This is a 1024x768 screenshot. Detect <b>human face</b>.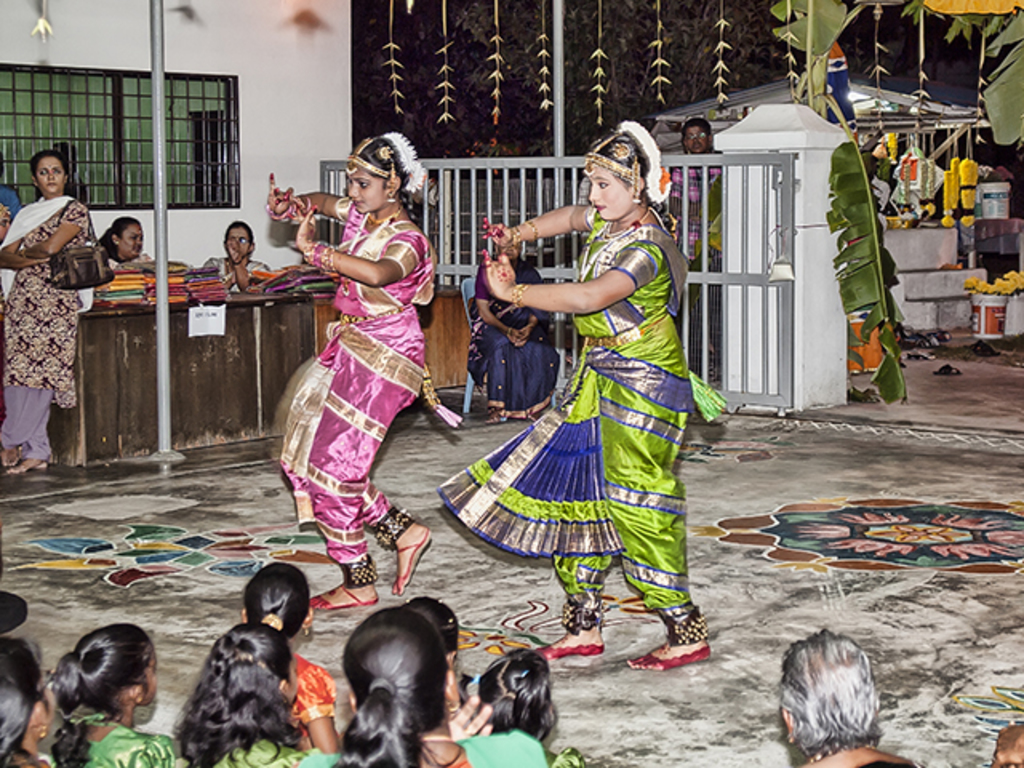
l=346, t=165, r=384, b=213.
